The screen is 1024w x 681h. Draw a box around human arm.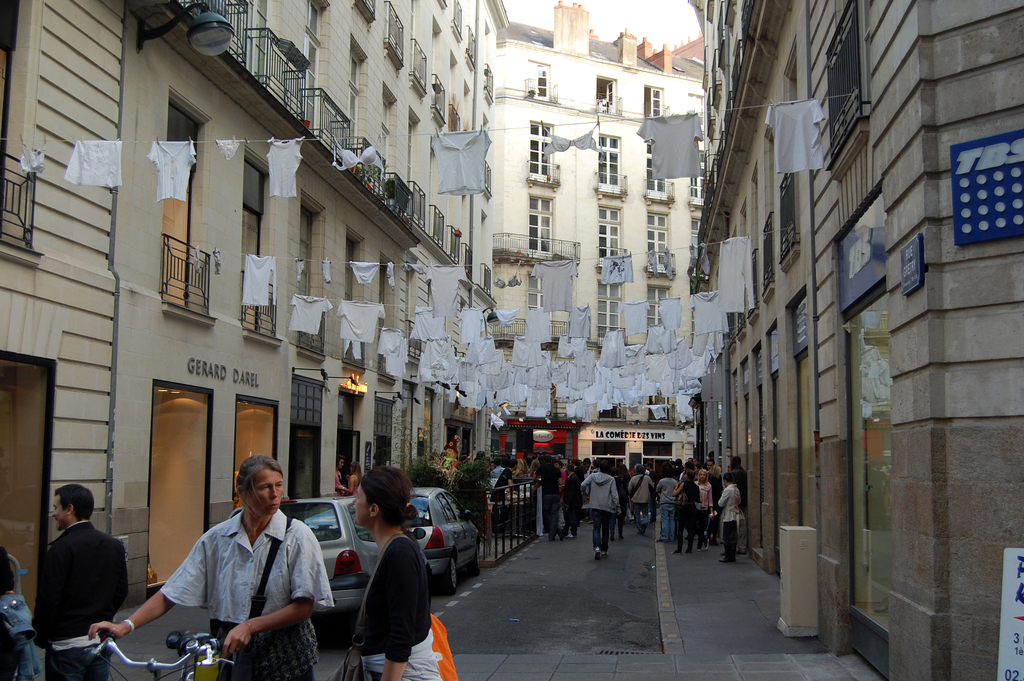
l=669, t=479, r=678, b=510.
